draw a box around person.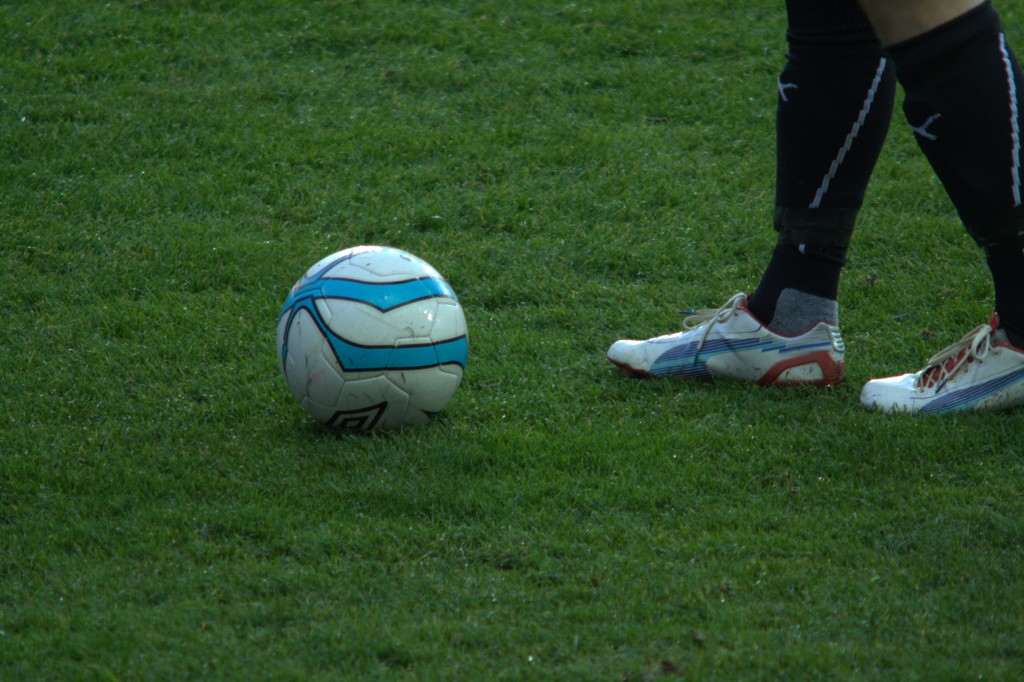
BBox(662, 0, 985, 362).
